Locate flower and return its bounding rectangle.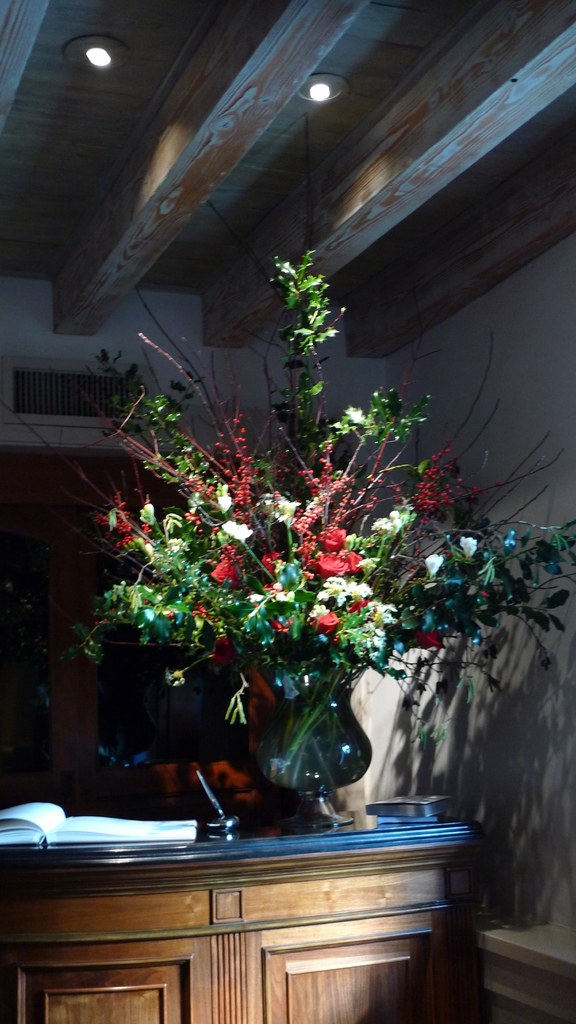
box(421, 548, 449, 573).
